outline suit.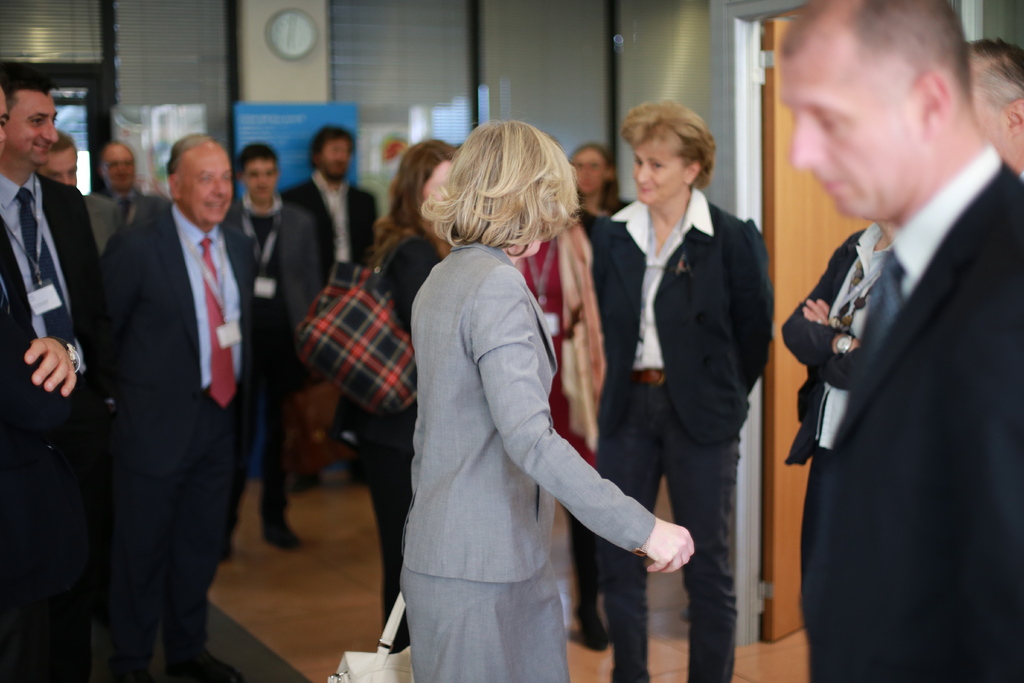
Outline: {"x1": 399, "y1": 240, "x2": 653, "y2": 588}.
